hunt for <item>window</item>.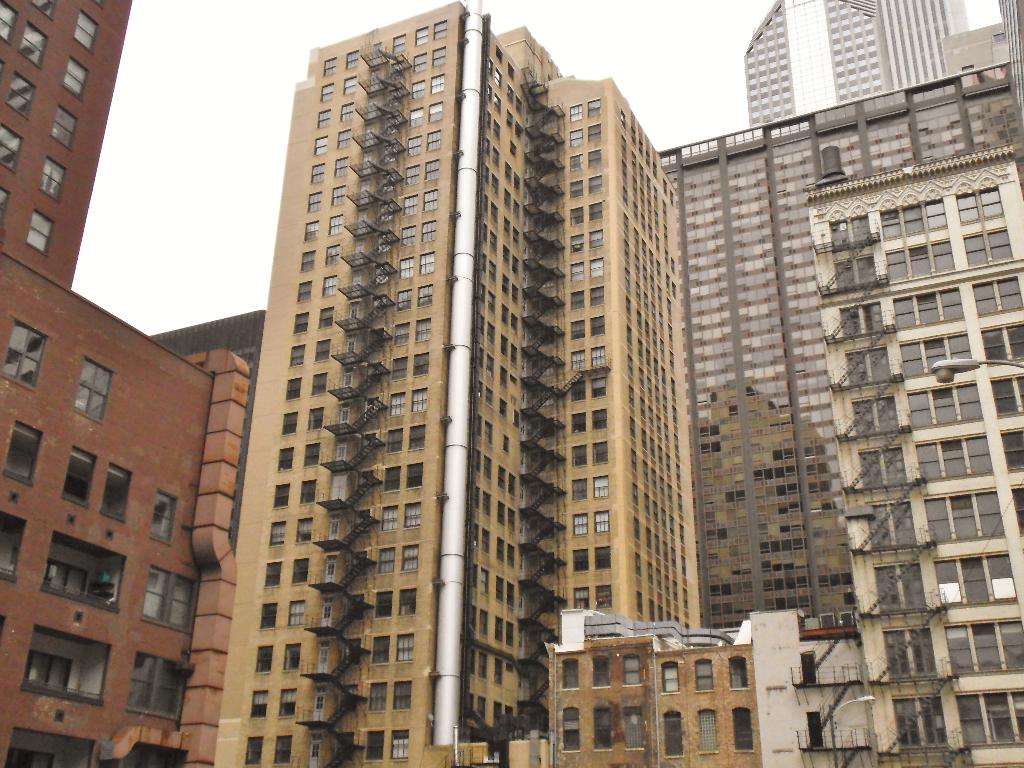
Hunted down at x1=496 y1=303 x2=507 y2=327.
